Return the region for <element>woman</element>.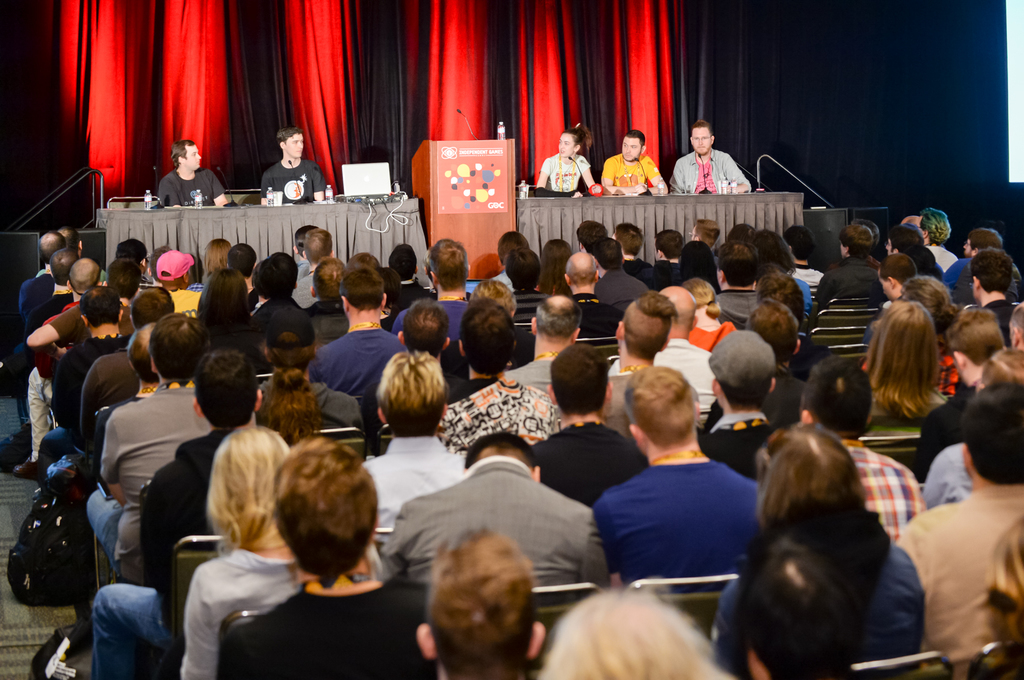
[left=715, top=222, right=761, bottom=252].
